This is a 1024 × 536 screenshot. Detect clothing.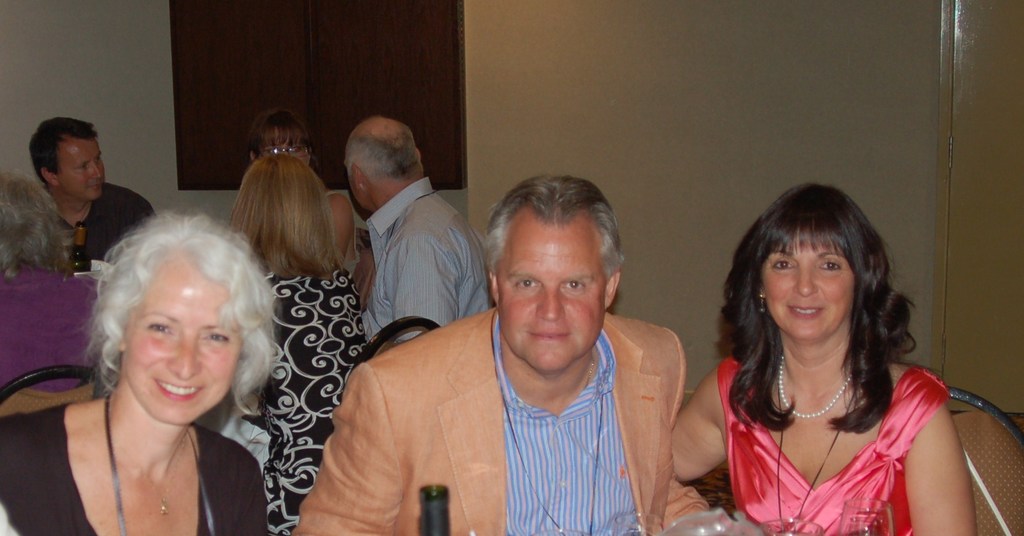
pyautogui.locateOnScreen(262, 264, 366, 535).
